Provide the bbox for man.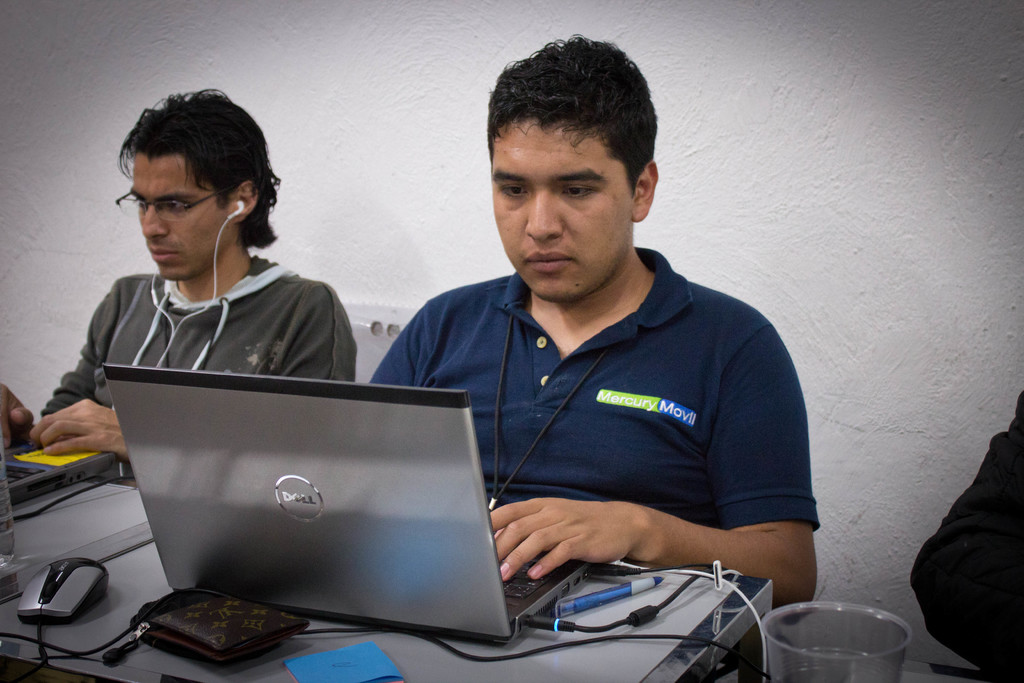
BBox(310, 57, 829, 636).
